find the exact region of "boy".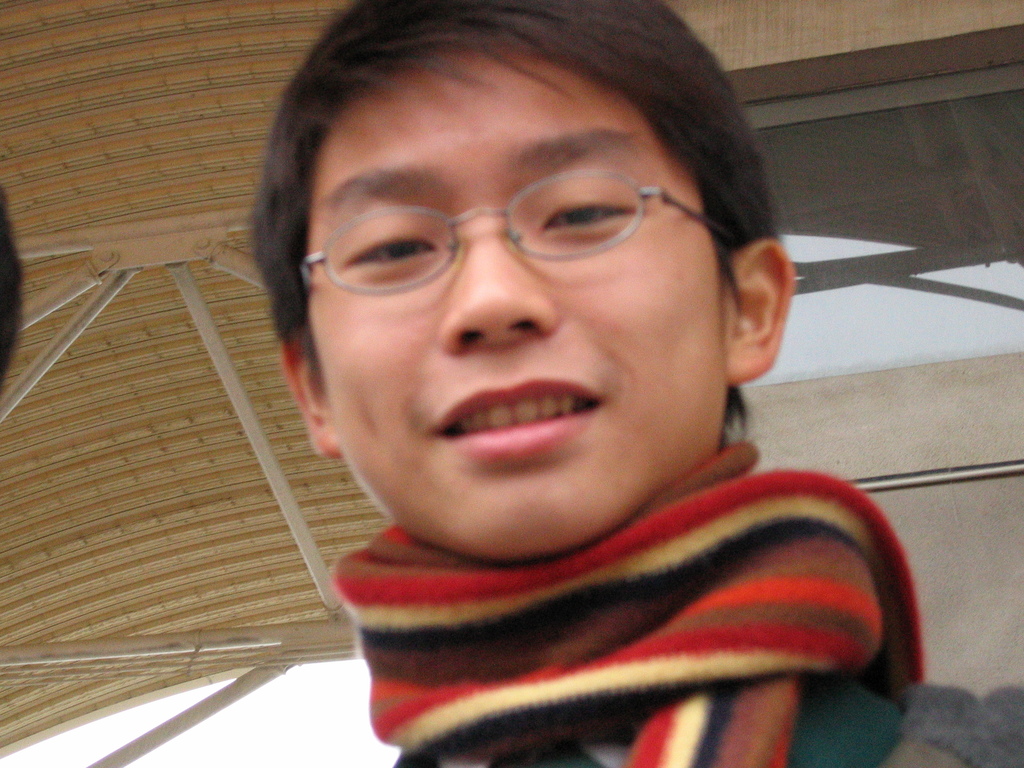
Exact region: bbox=[182, 17, 910, 761].
